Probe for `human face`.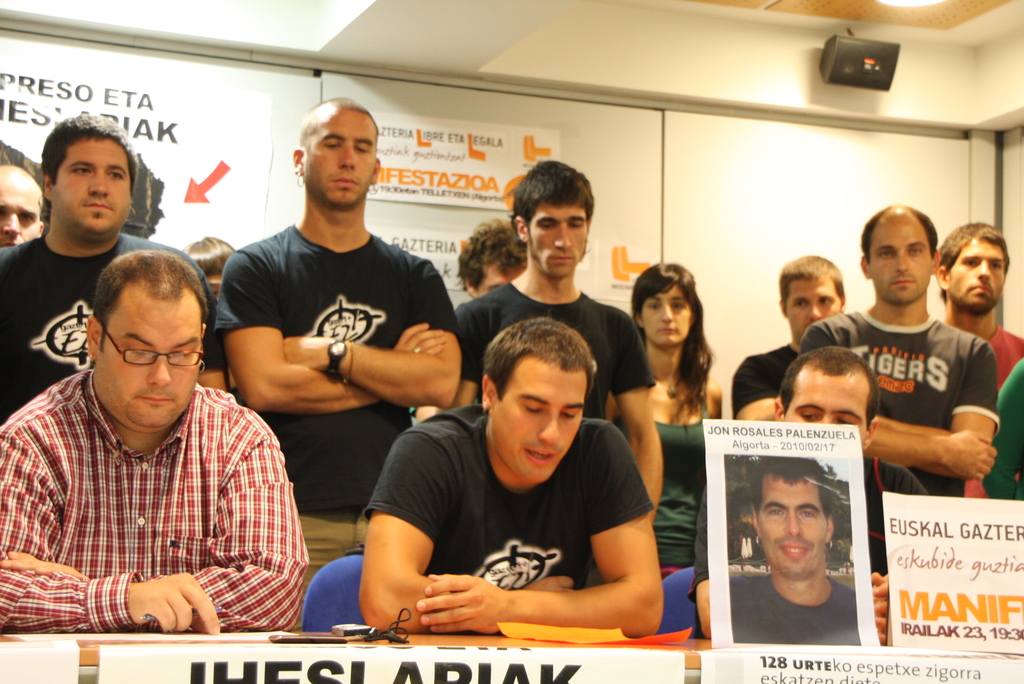
Probe result: (x1=0, y1=170, x2=42, y2=250).
